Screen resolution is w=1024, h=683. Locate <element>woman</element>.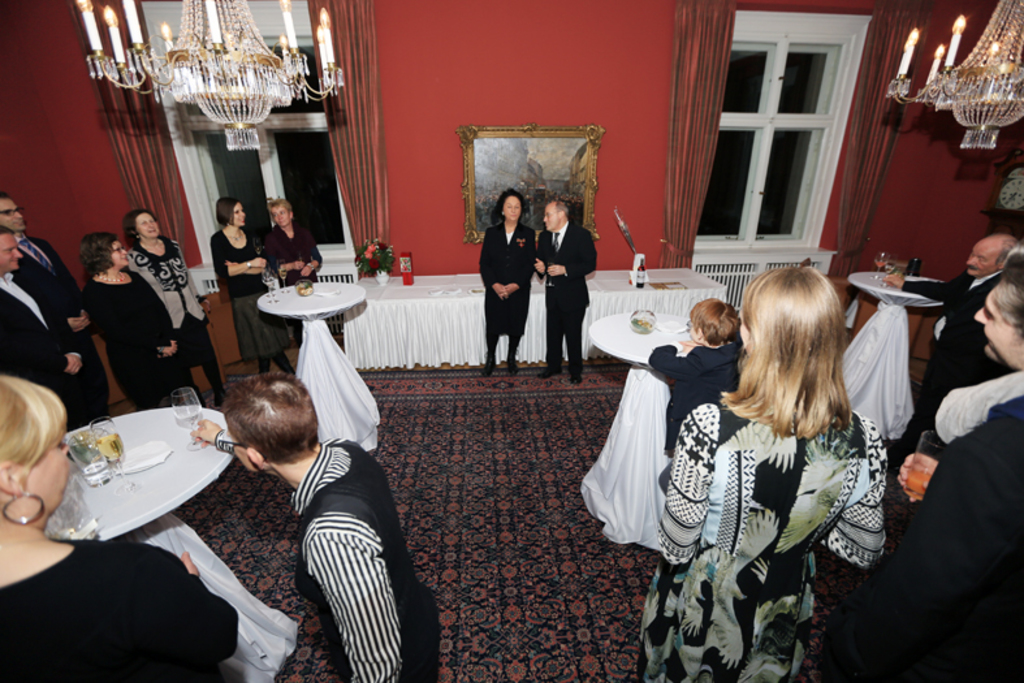
l=483, t=189, r=540, b=372.
